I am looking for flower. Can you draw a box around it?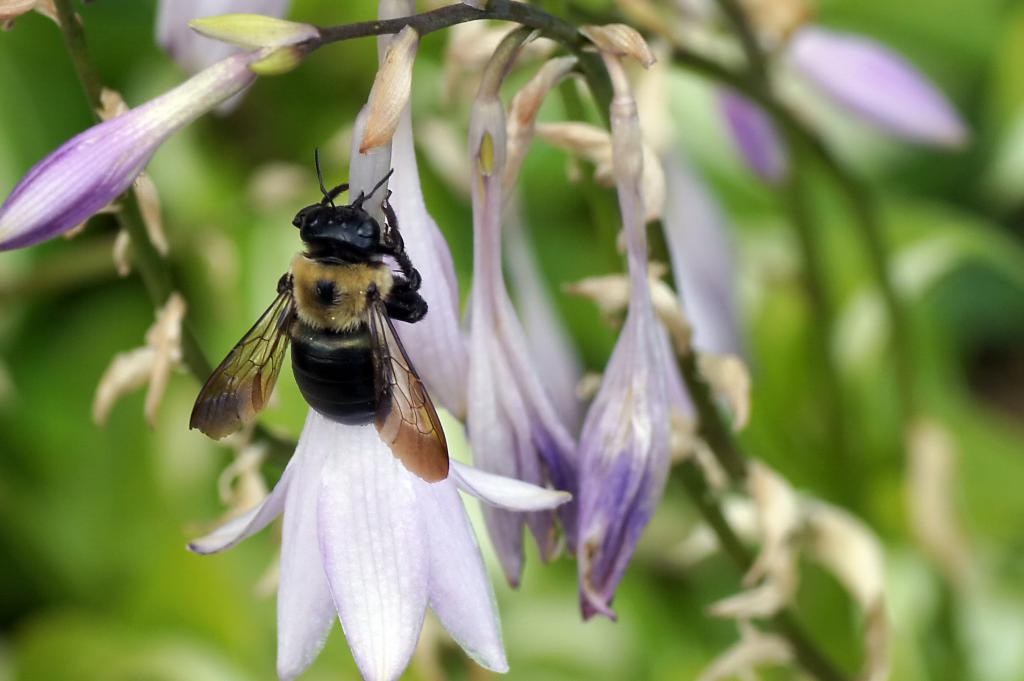
Sure, the bounding box is 365:0:464:423.
